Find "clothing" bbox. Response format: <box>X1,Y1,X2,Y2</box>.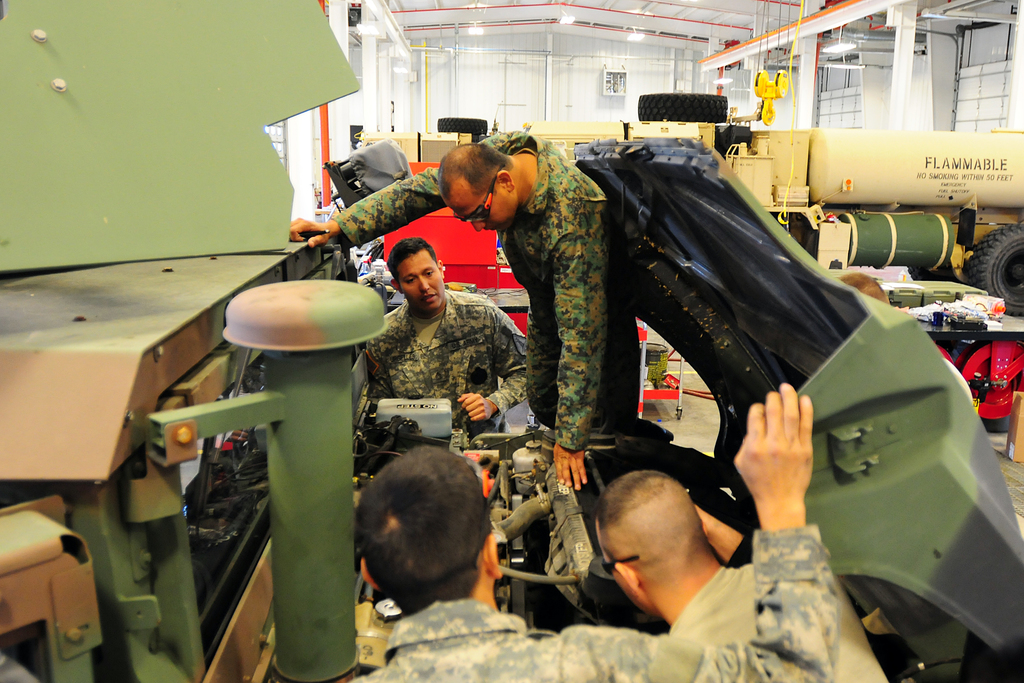
<box>323,523,838,682</box>.
